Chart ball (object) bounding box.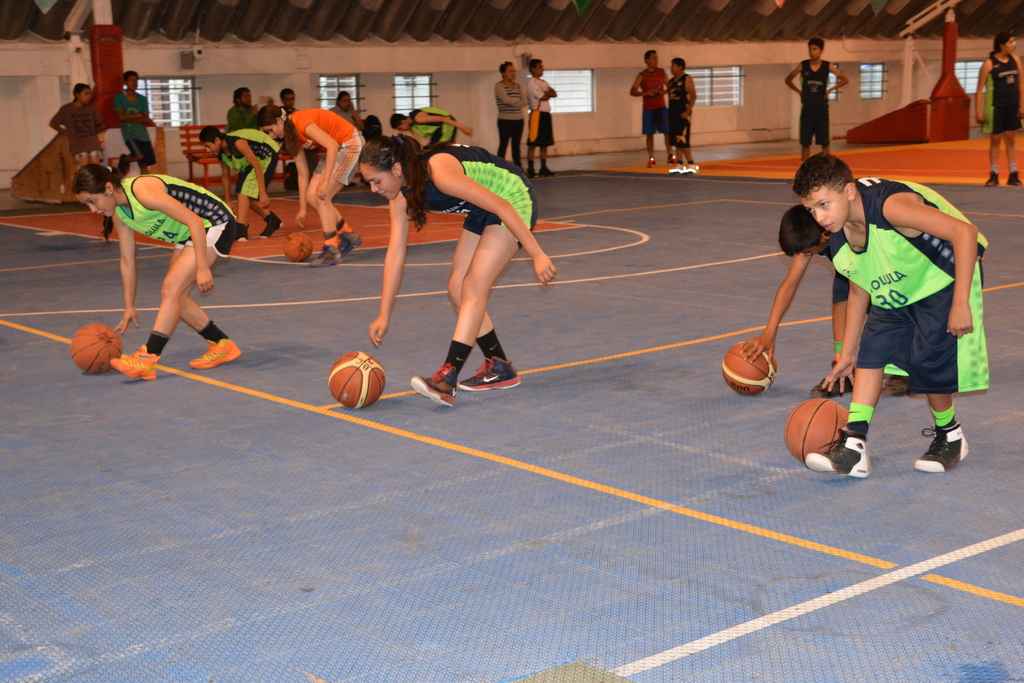
Charted: x1=282 y1=230 x2=317 y2=263.
